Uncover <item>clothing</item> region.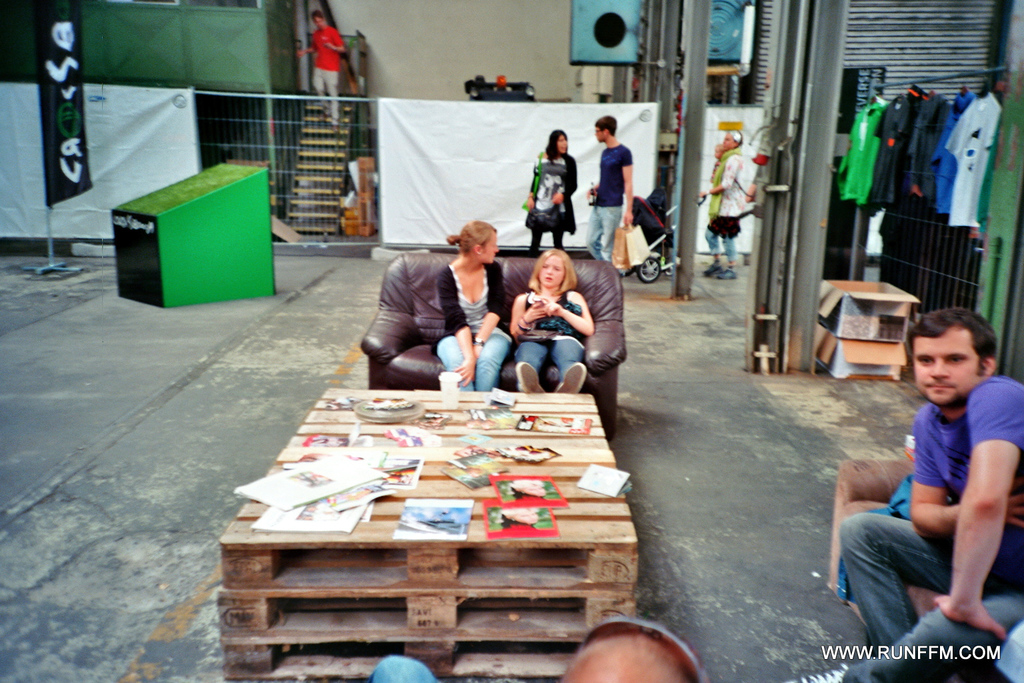
Uncovered: <box>581,140,629,267</box>.
